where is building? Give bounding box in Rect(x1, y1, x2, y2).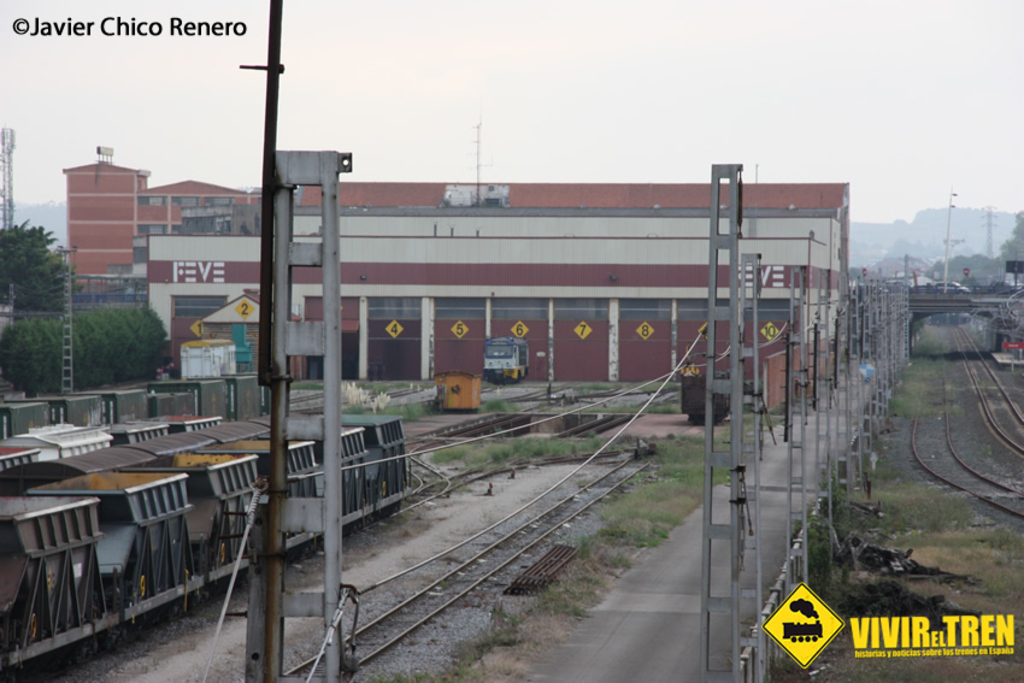
Rect(65, 149, 851, 279).
